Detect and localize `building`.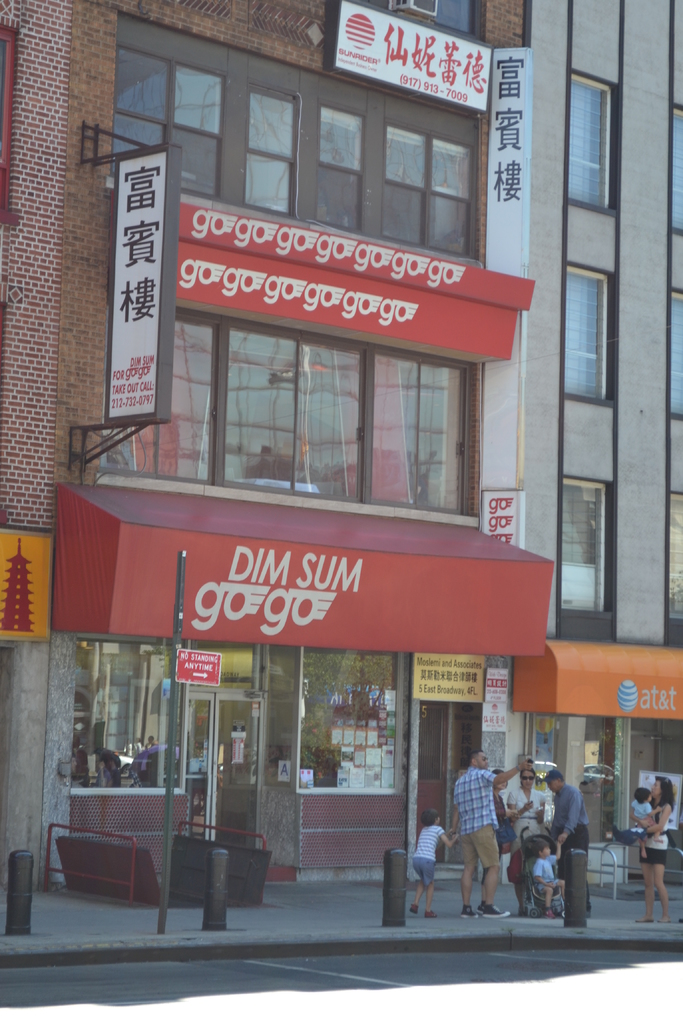
Localized at (0, 0, 682, 870).
